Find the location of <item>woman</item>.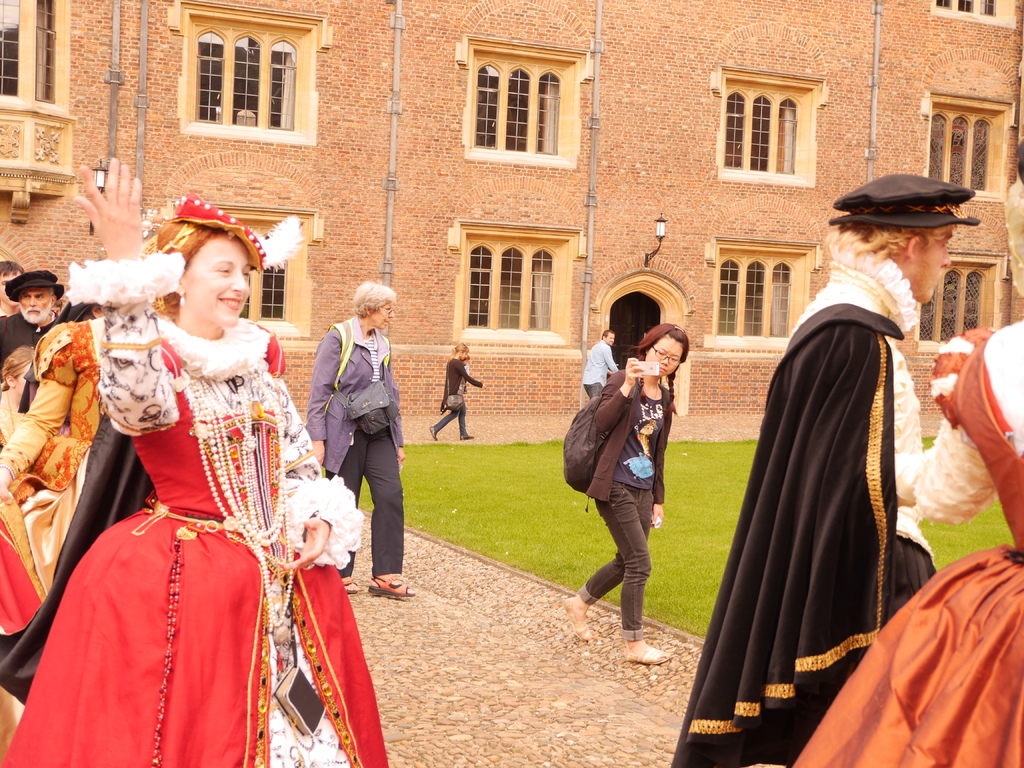
Location: (x1=790, y1=148, x2=1023, y2=767).
